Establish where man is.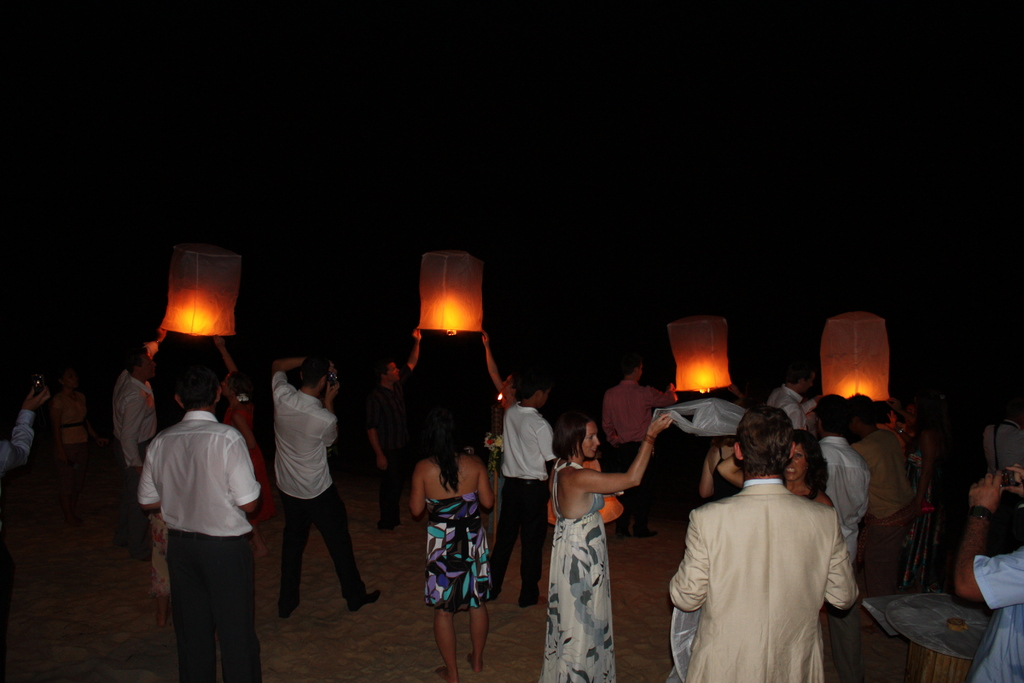
Established at <region>669, 406, 858, 682</region>.
